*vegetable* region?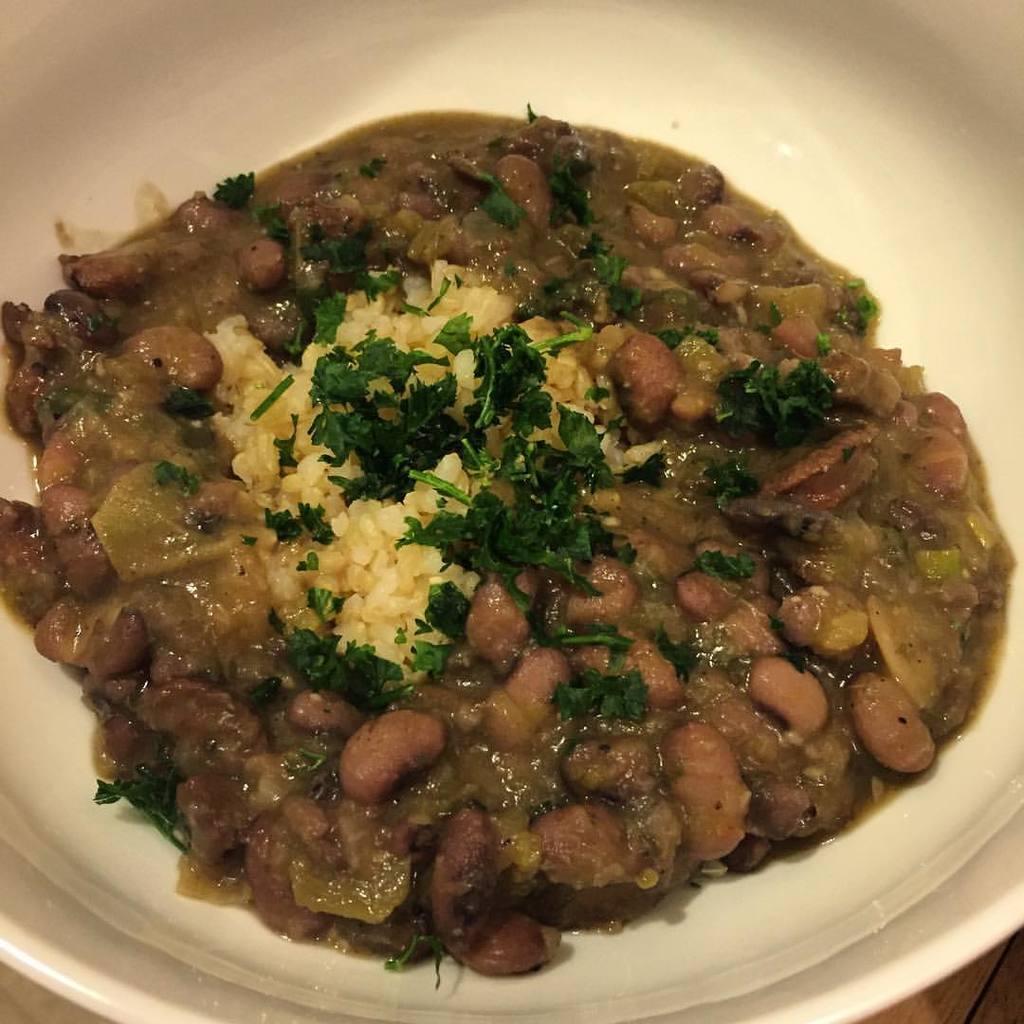
(394,629,411,644)
